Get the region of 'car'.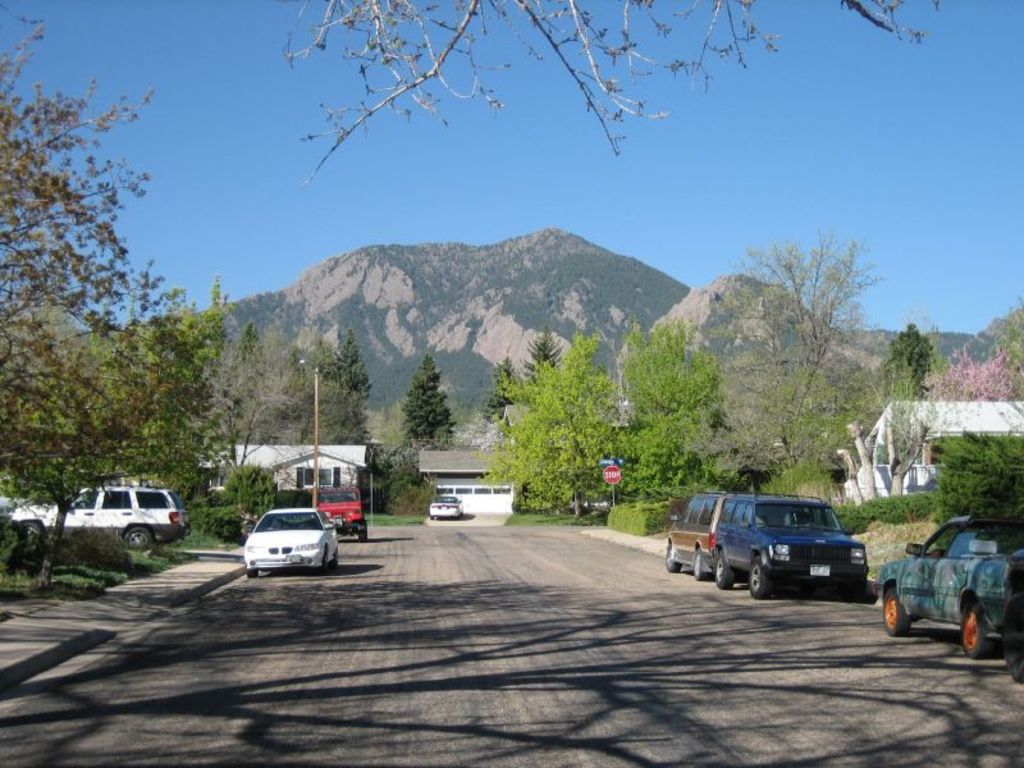
{"x1": 662, "y1": 490, "x2": 755, "y2": 581}.
